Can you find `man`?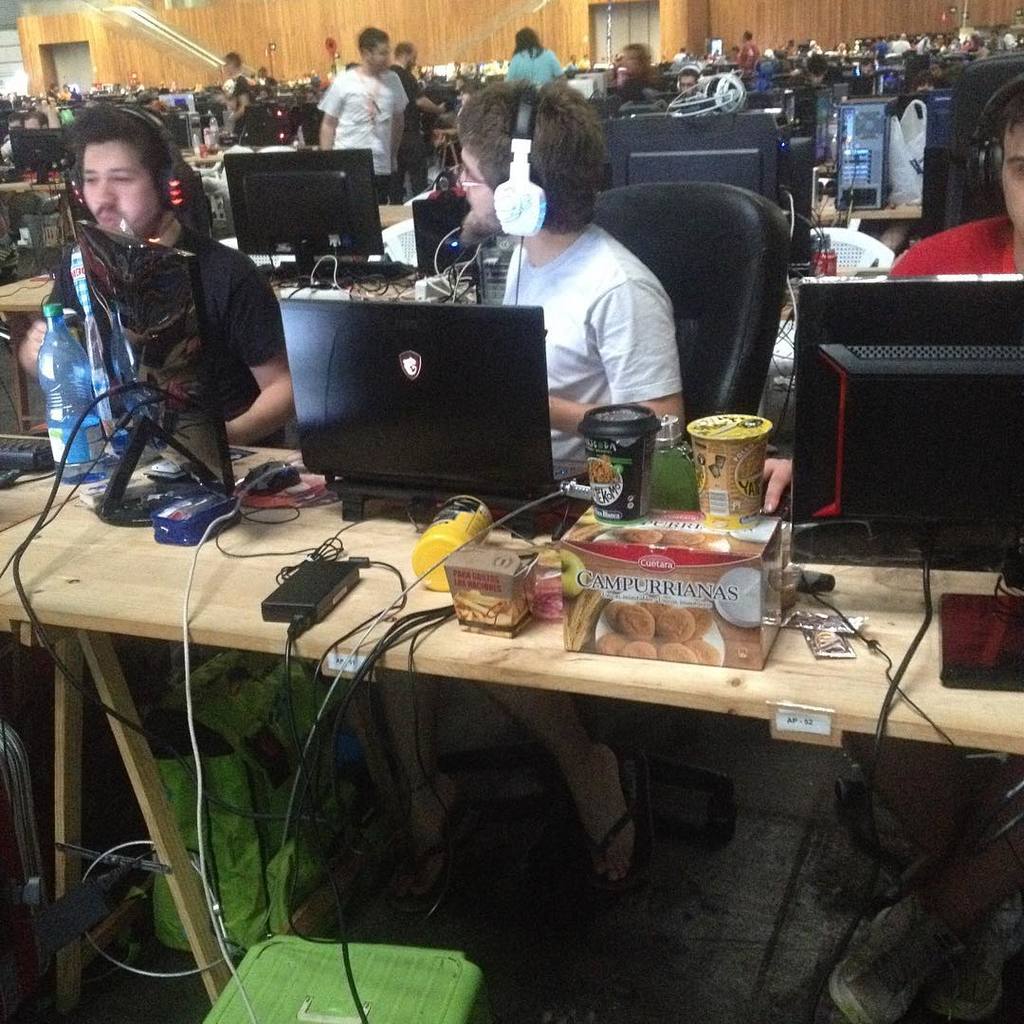
Yes, bounding box: bbox(381, 42, 442, 158).
